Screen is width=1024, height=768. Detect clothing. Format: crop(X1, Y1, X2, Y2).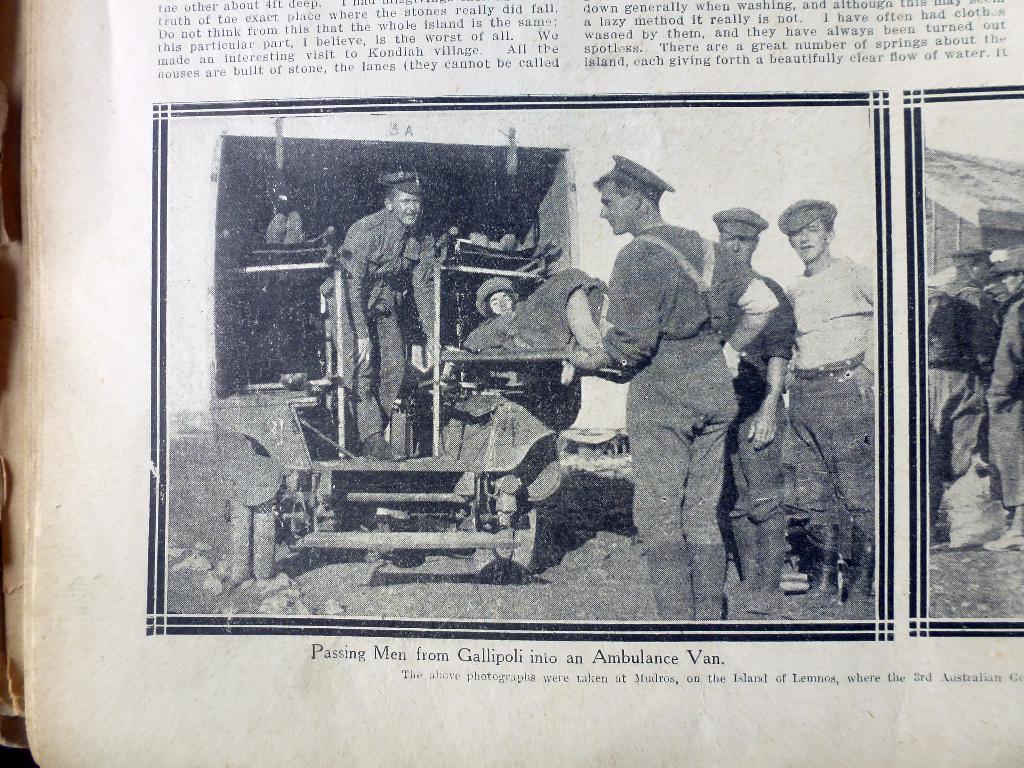
crop(776, 253, 876, 537).
